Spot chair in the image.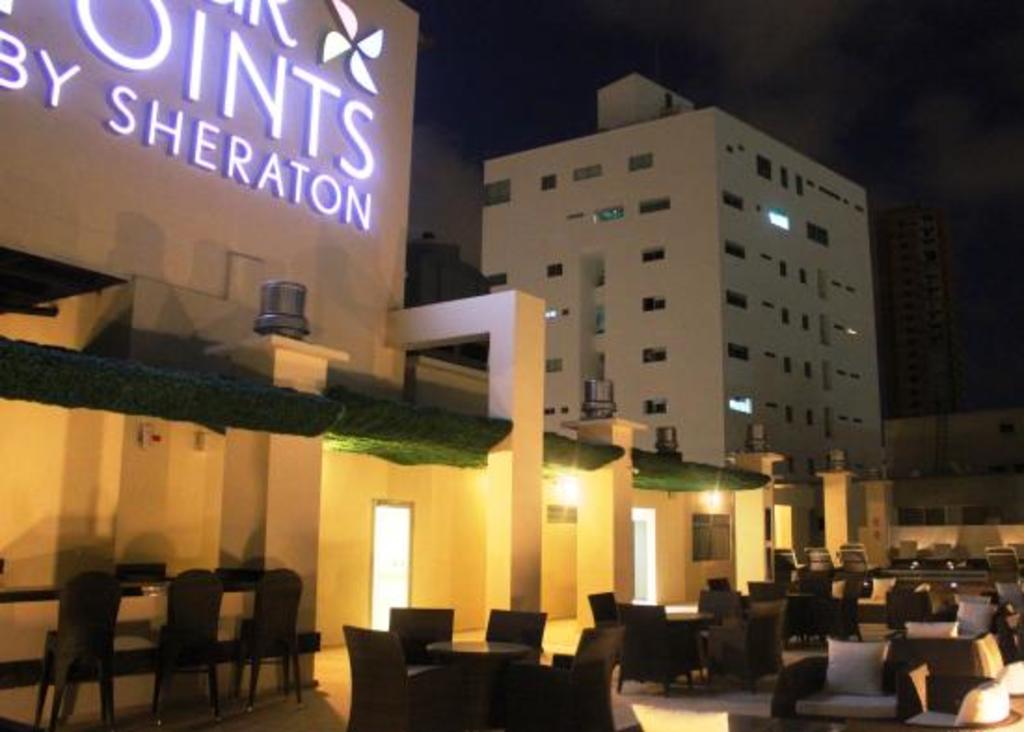
chair found at <box>922,659,1022,713</box>.
